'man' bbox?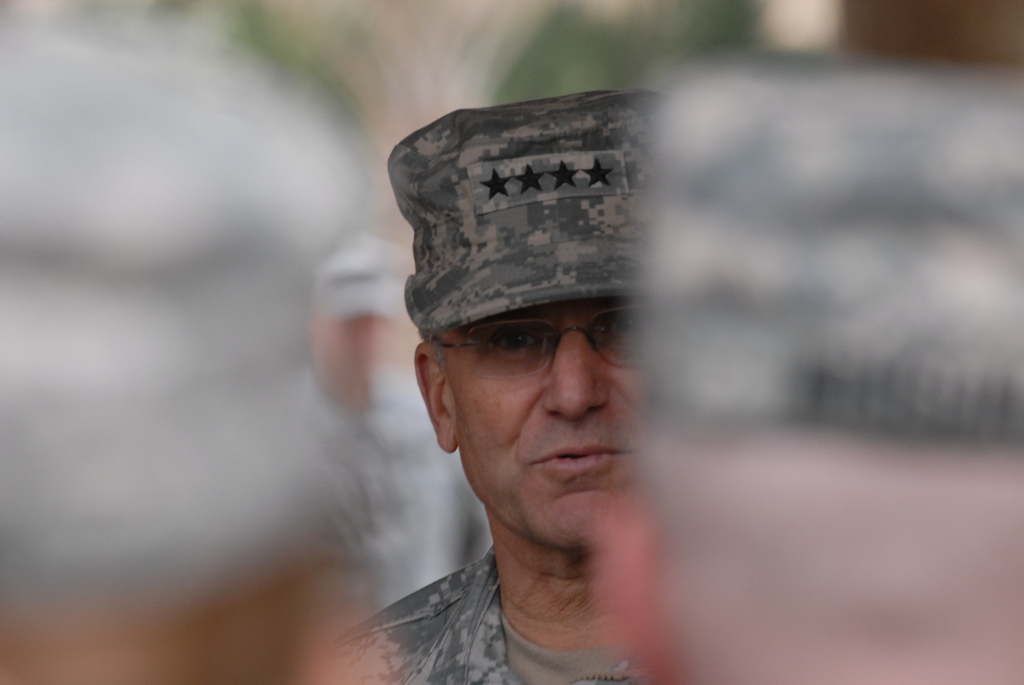
{"left": 290, "top": 105, "right": 749, "bottom": 682}
